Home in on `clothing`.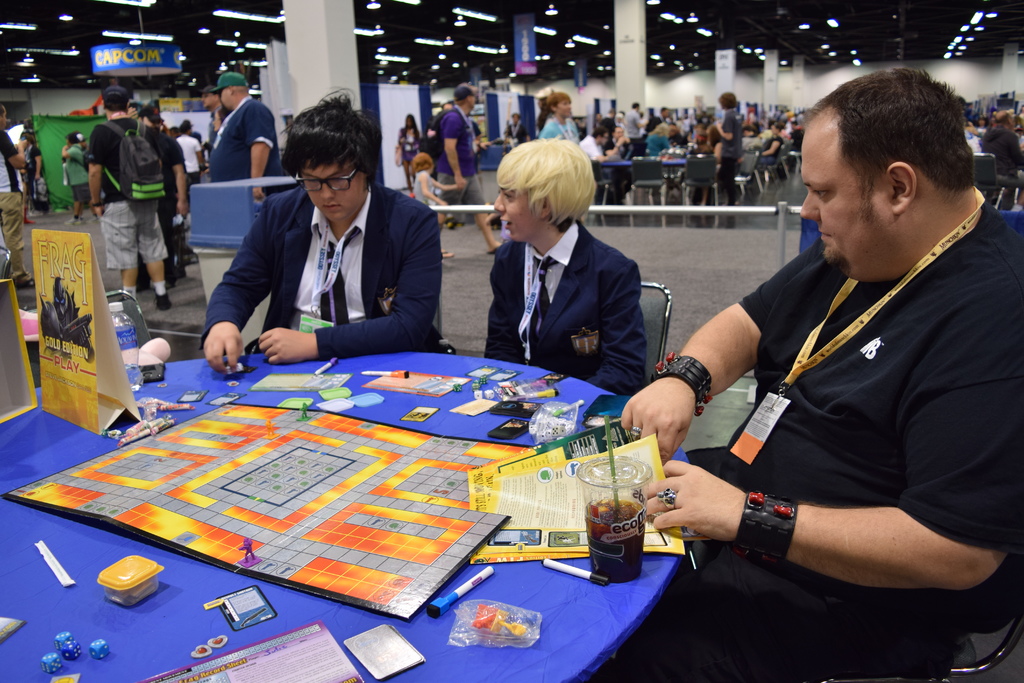
Homed in at [431, 104, 478, 207].
